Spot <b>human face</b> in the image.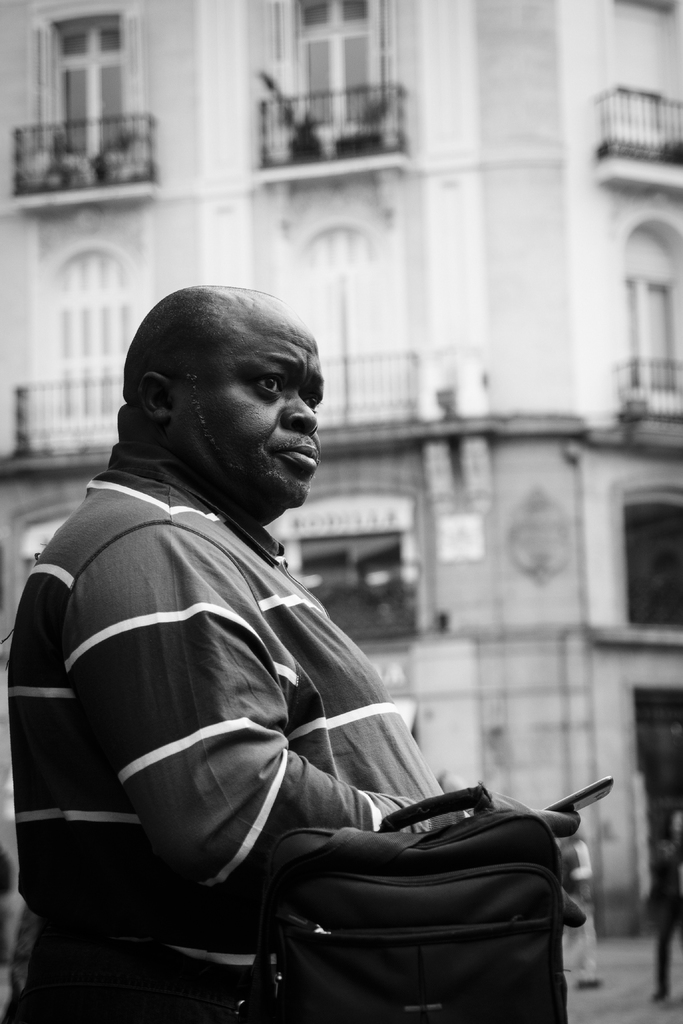
<b>human face</b> found at bbox=(176, 337, 324, 509).
